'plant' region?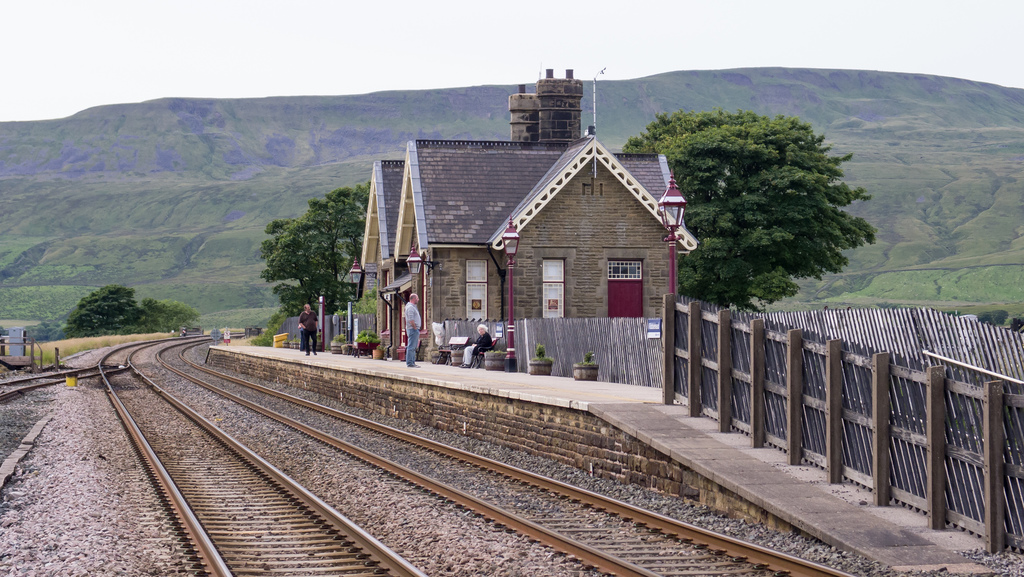
Rect(249, 321, 280, 352)
